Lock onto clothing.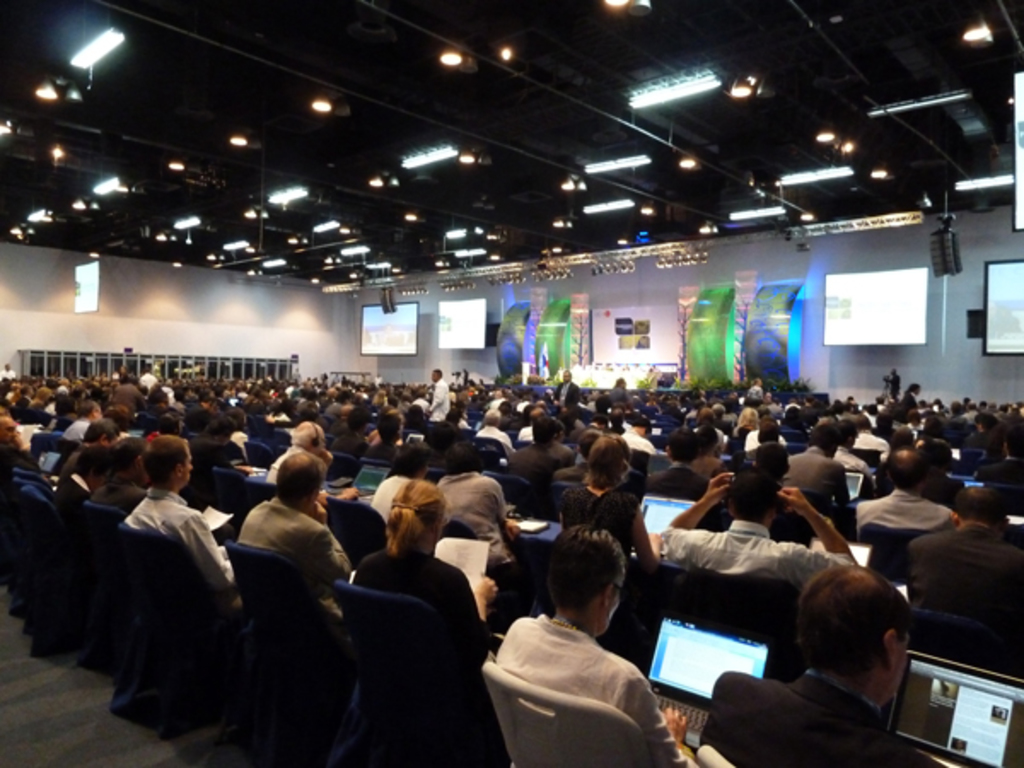
Locked: (481,587,679,761).
